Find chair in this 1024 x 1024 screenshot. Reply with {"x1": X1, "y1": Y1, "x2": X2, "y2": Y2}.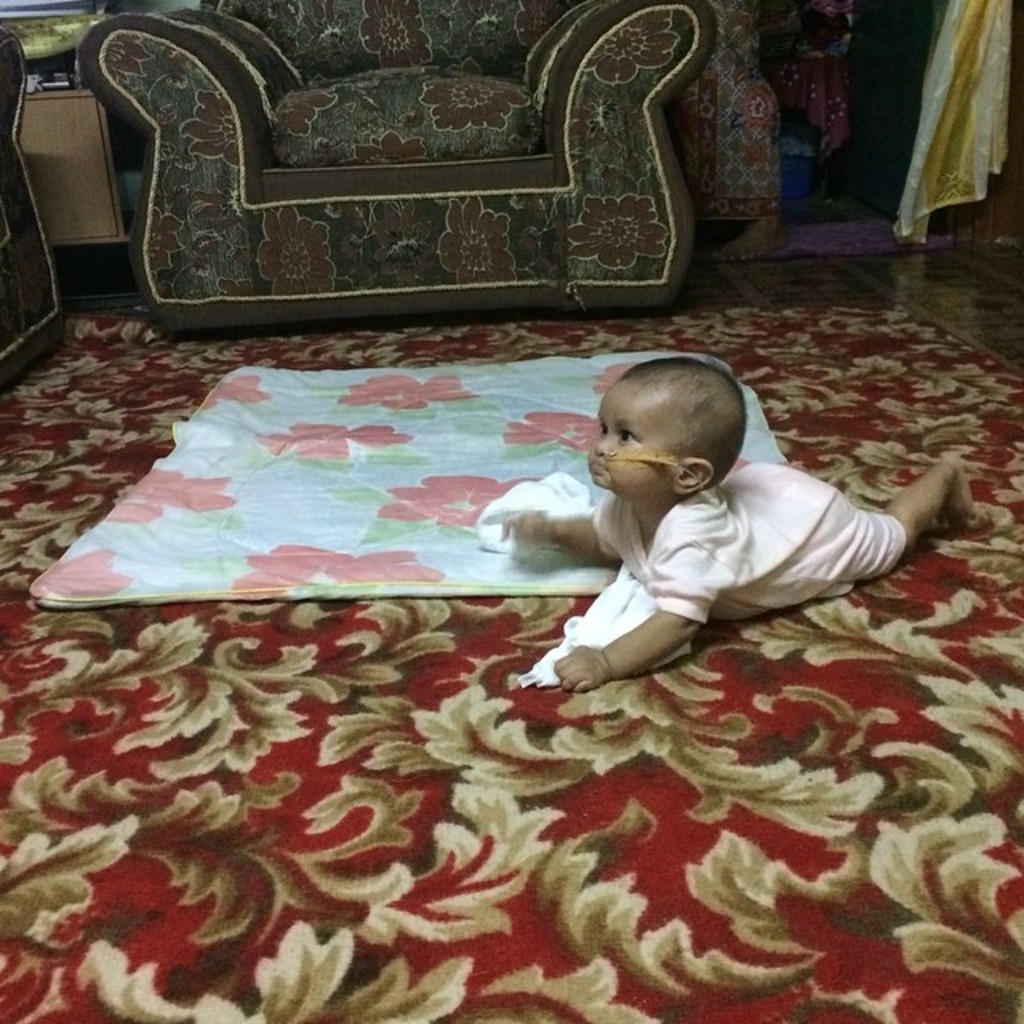
{"x1": 0, "y1": 26, "x2": 72, "y2": 395}.
